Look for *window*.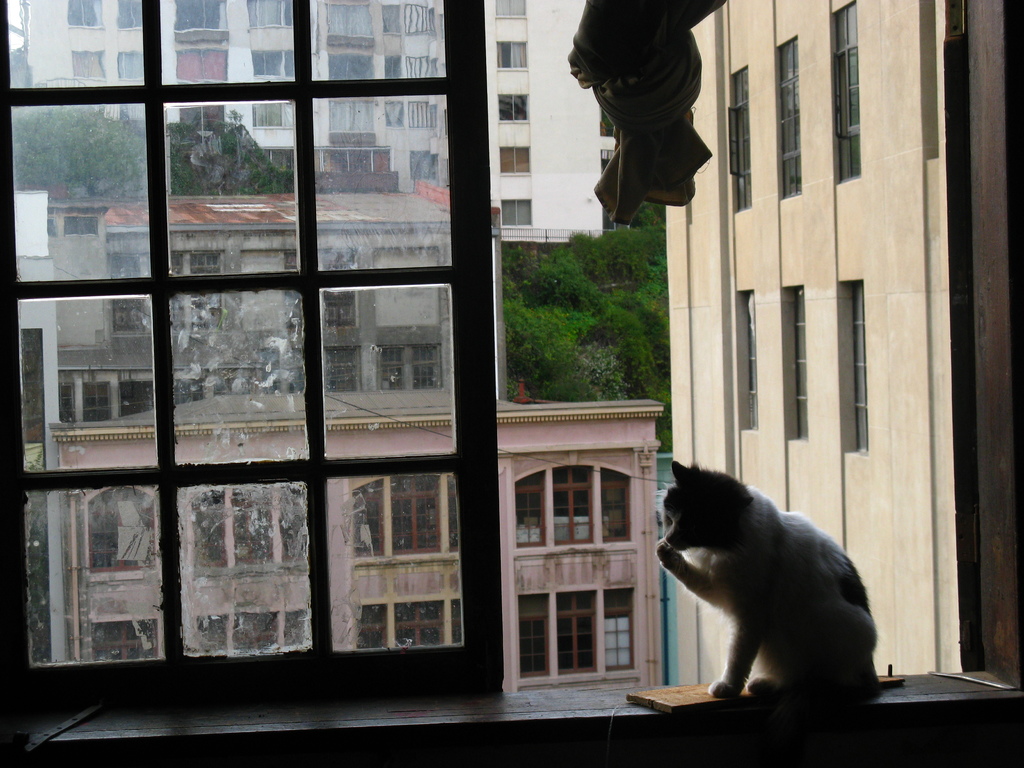
Found: locate(253, 102, 295, 130).
